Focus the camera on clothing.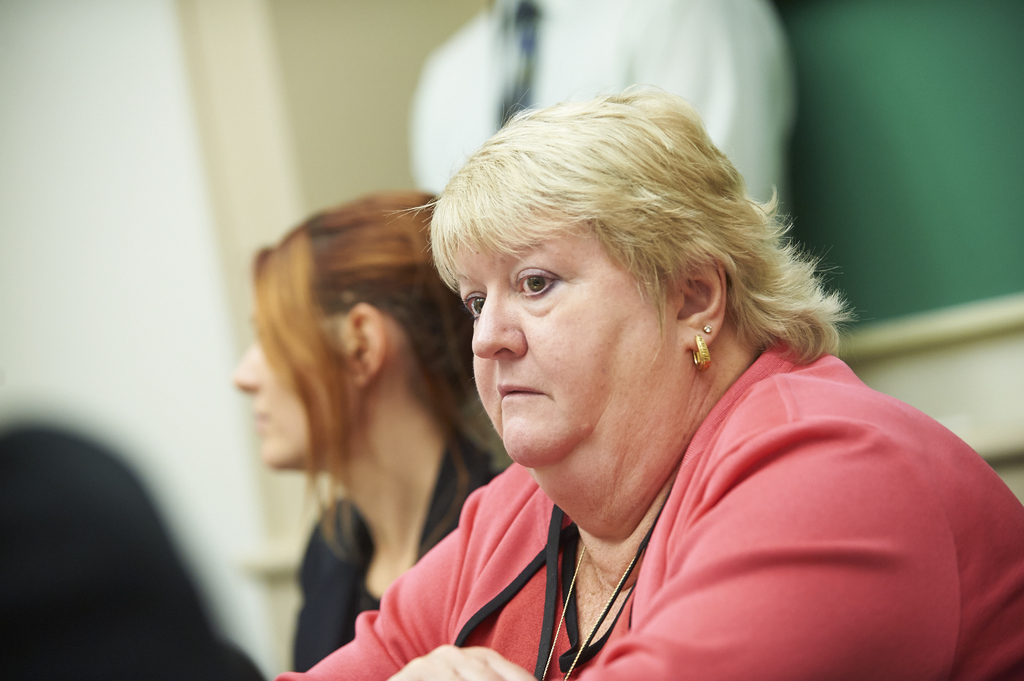
Focus region: rect(409, 0, 800, 229).
